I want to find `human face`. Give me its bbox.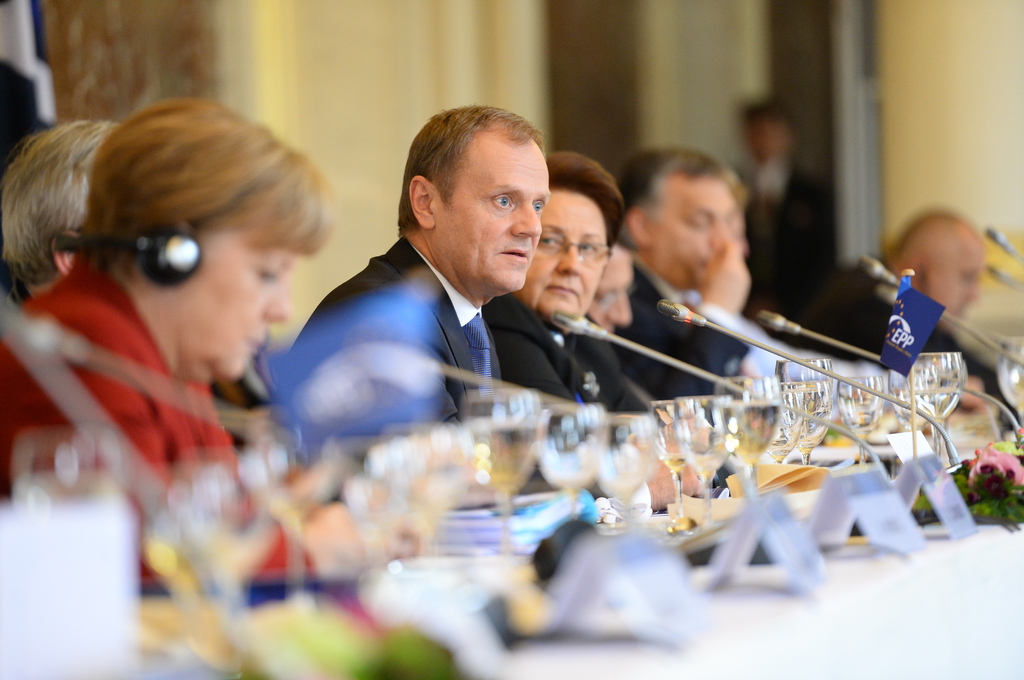
656:173:732:291.
